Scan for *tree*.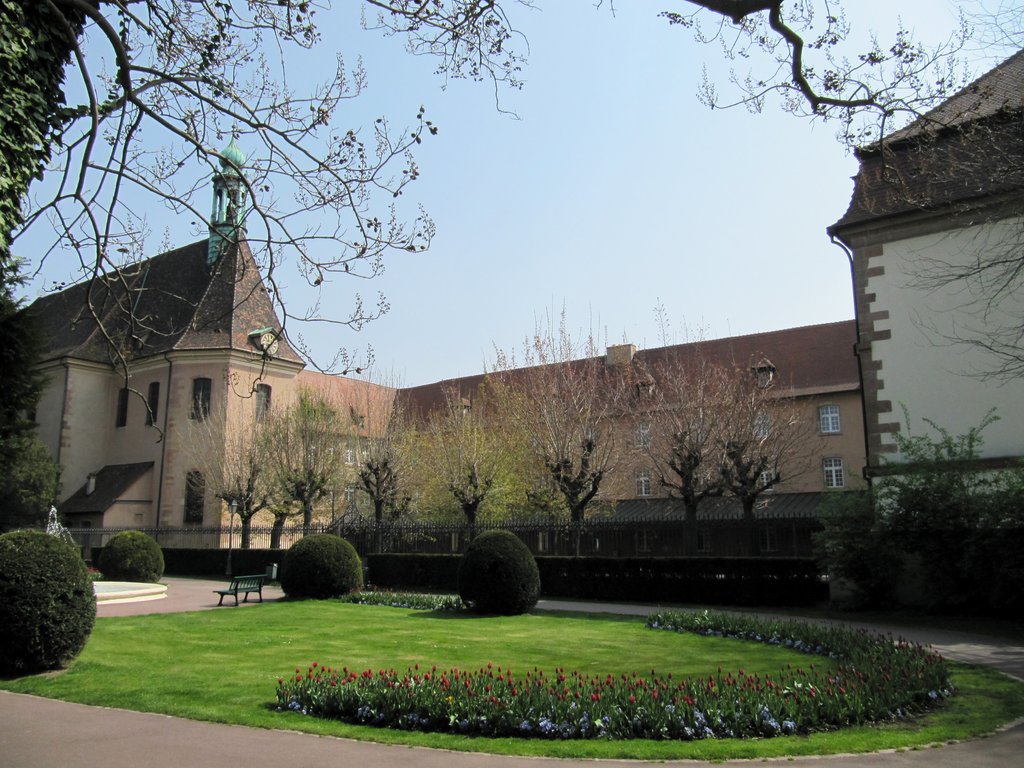
Scan result: BBox(804, 420, 1002, 612).
